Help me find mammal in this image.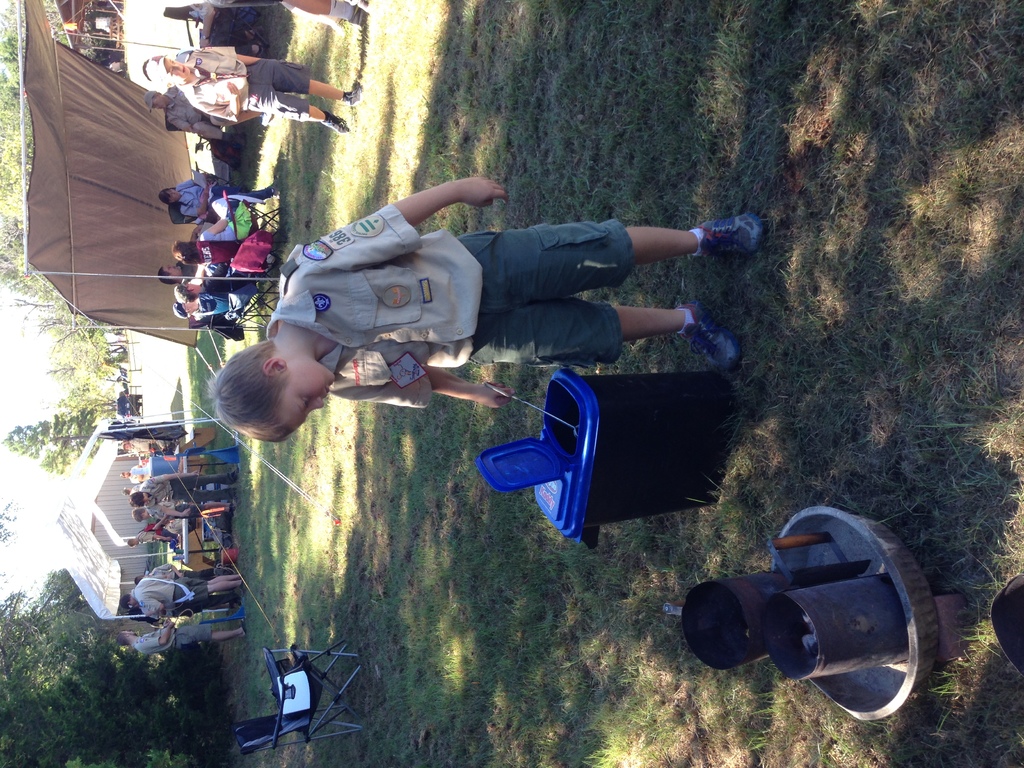
Found it: l=141, t=42, r=361, b=135.
